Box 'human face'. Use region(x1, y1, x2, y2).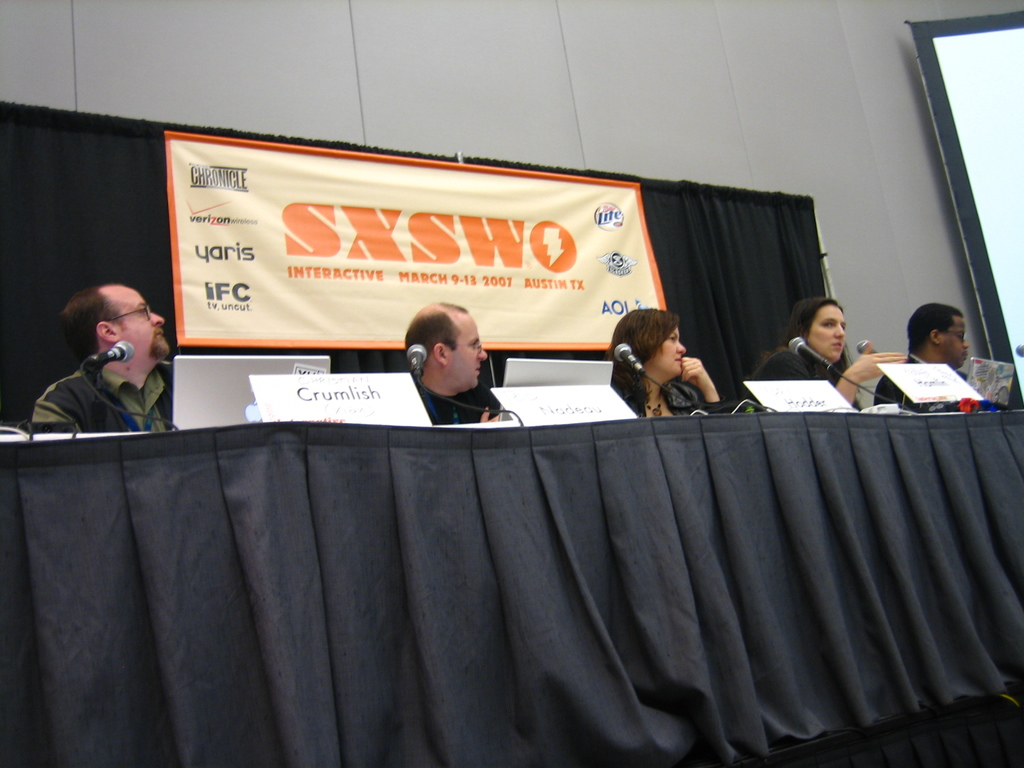
region(653, 325, 687, 374).
